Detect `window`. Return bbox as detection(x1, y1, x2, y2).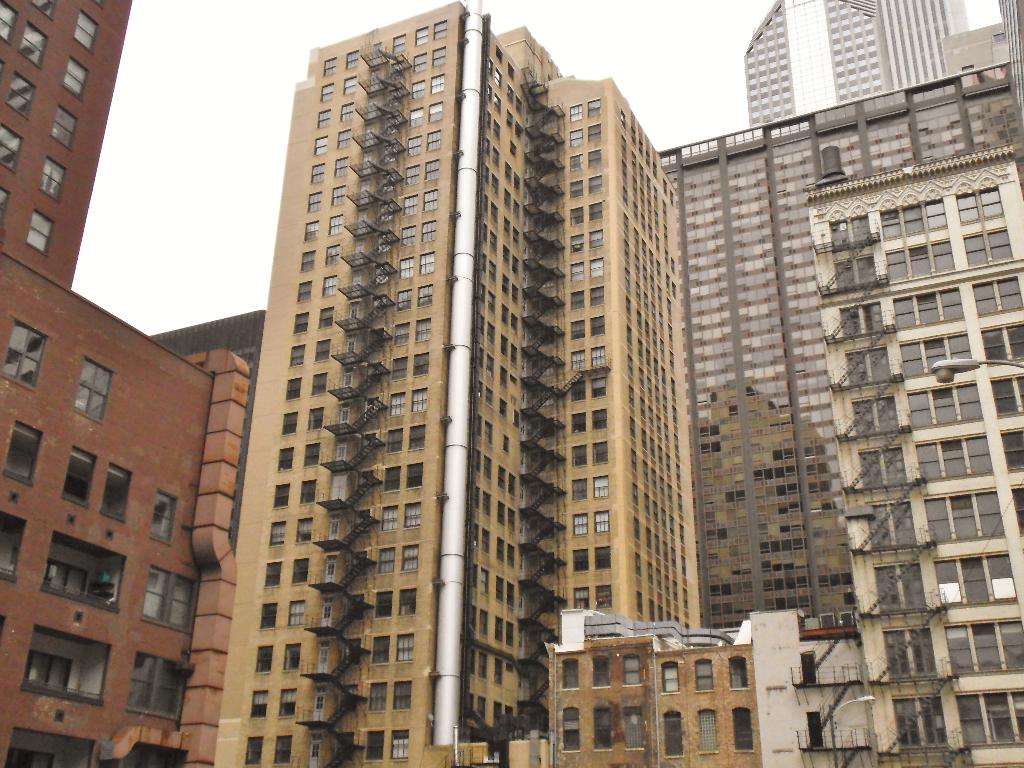
detection(496, 364, 507, 384).
